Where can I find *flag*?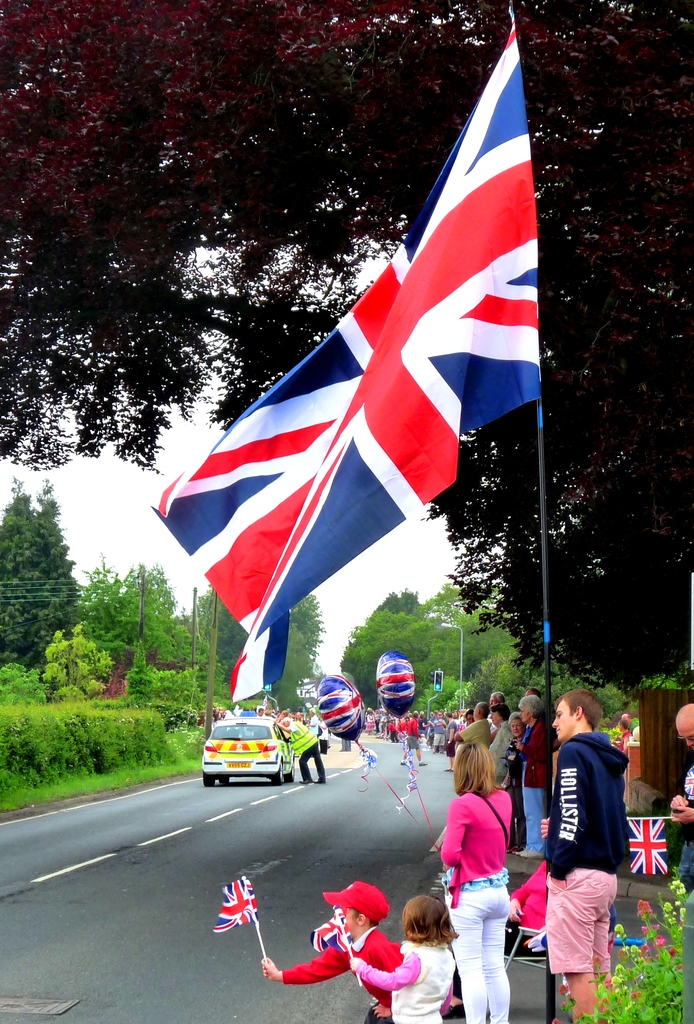
You can find it at (left=209, top=876, right=256, bottom=934).
